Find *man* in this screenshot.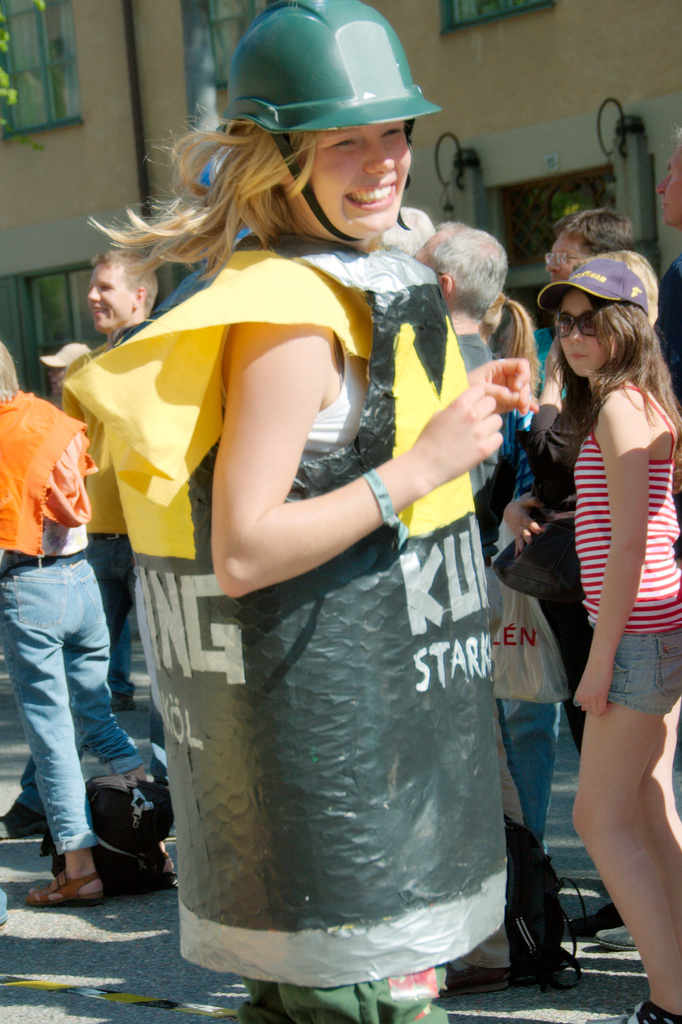
The bounding box for *man* is 86:238:183:784.
